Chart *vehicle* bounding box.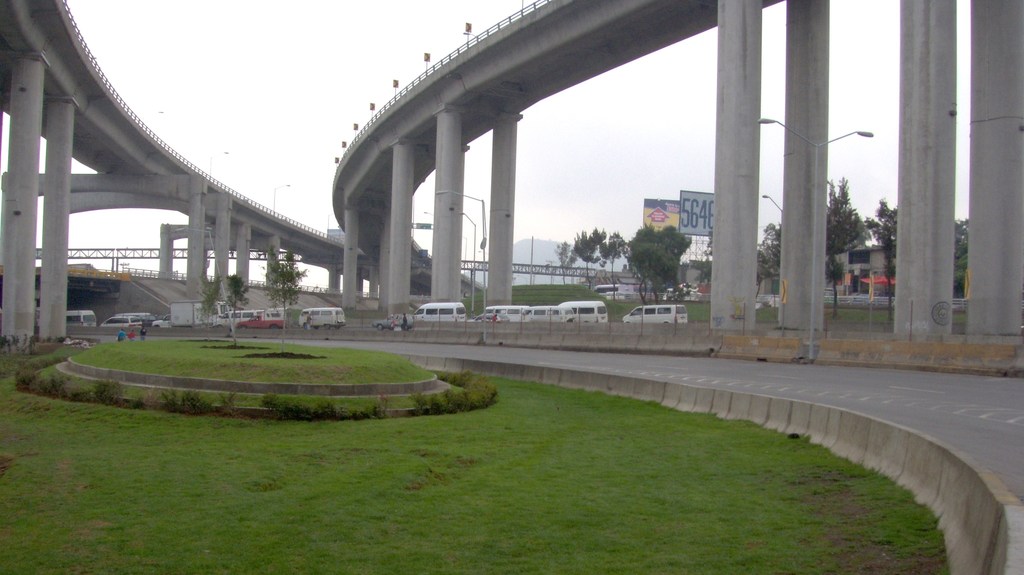
Charted: bbox(105, 313, 141, 329).
